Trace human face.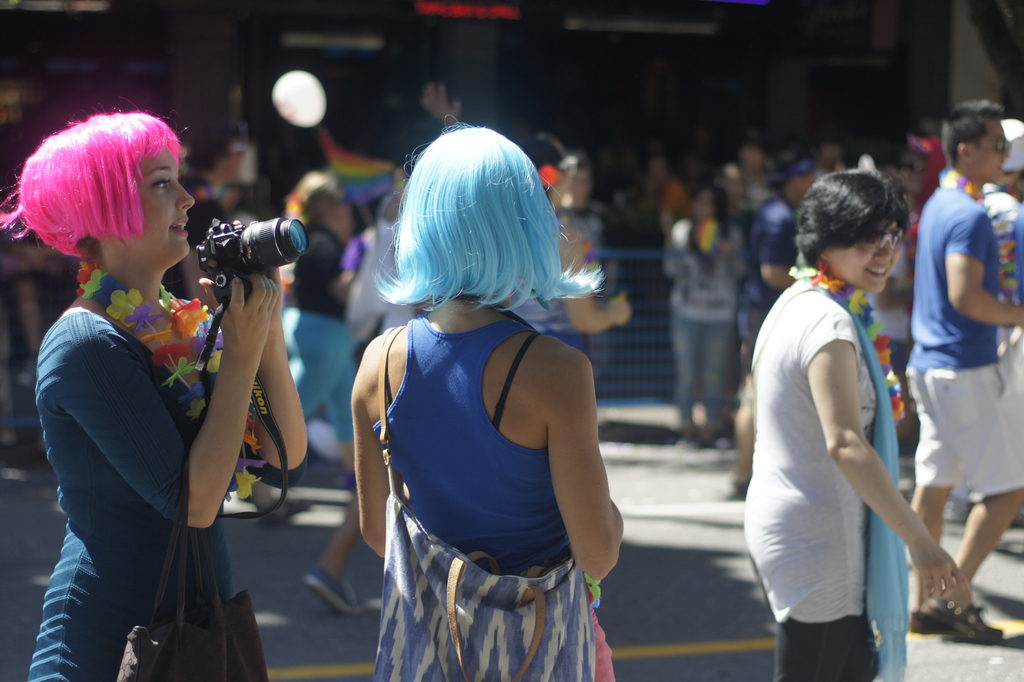
Traced to 828:214:904:295.
